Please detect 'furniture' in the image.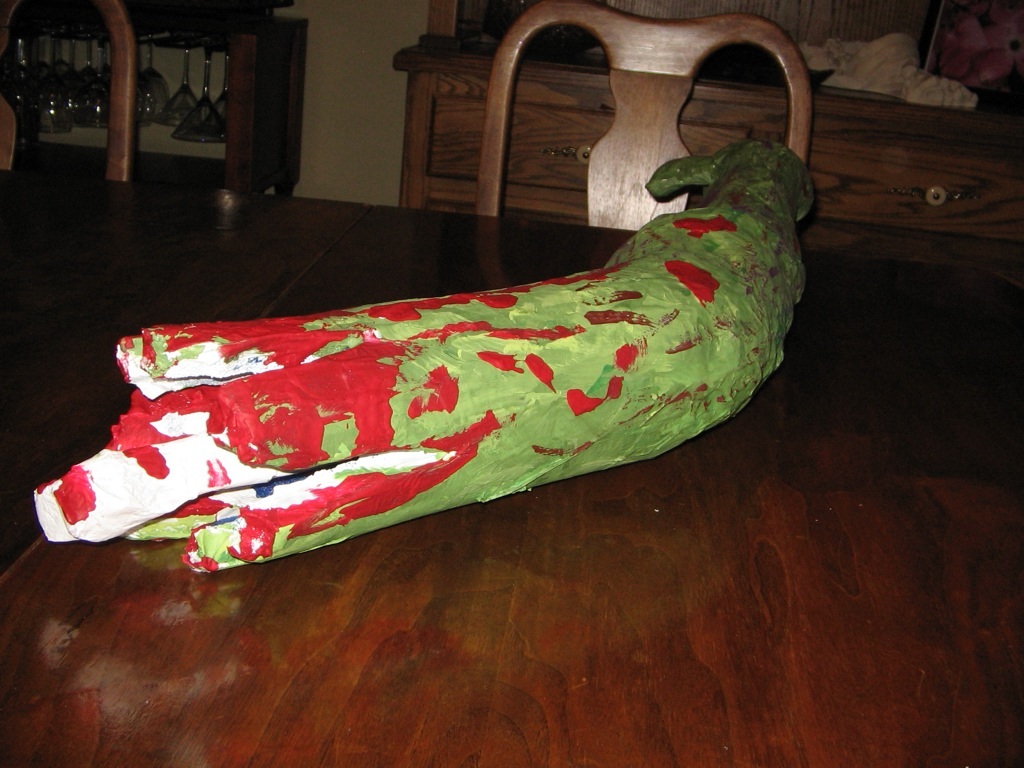
(left=0, top=0, right=302, bottom=198).
